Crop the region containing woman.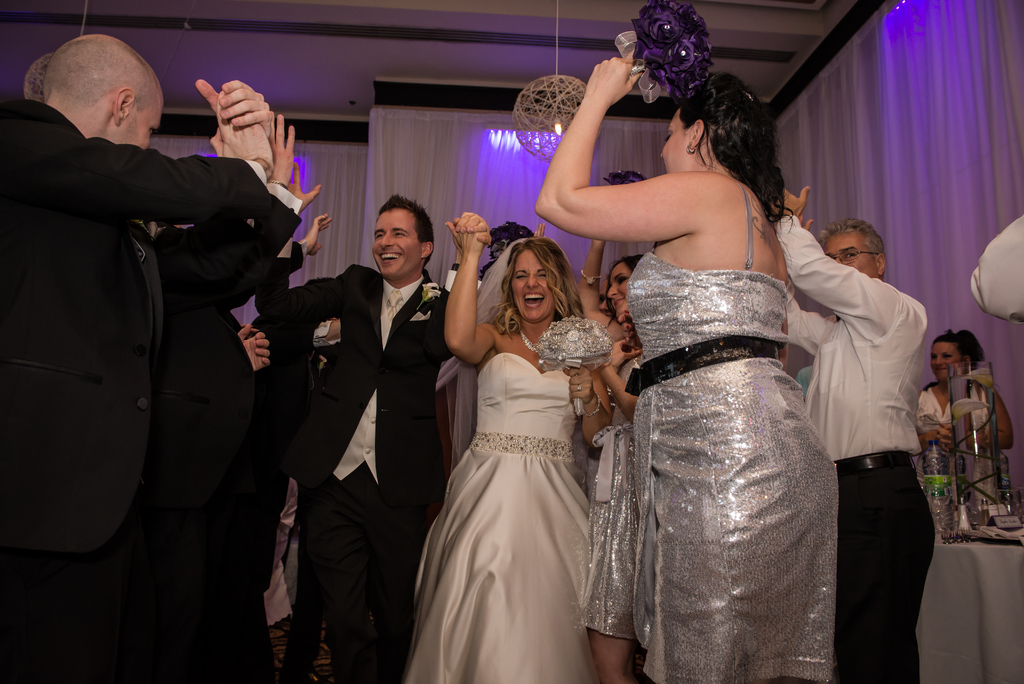
Crop region: 911/329/1012/472.
